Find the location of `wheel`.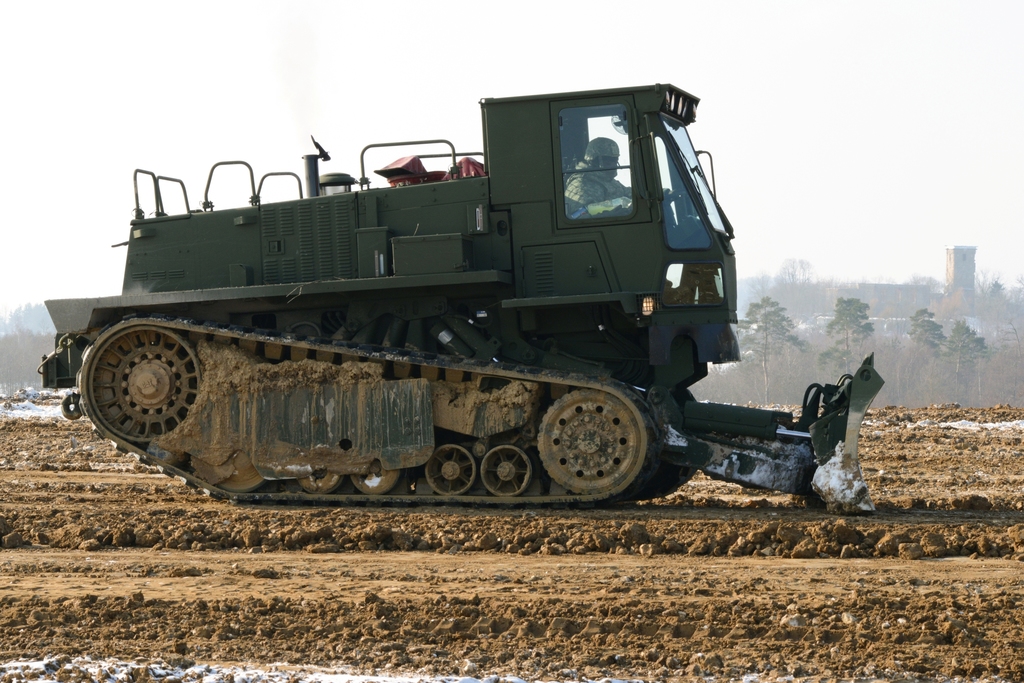
Location: rect(296, 469, 342, 490).
